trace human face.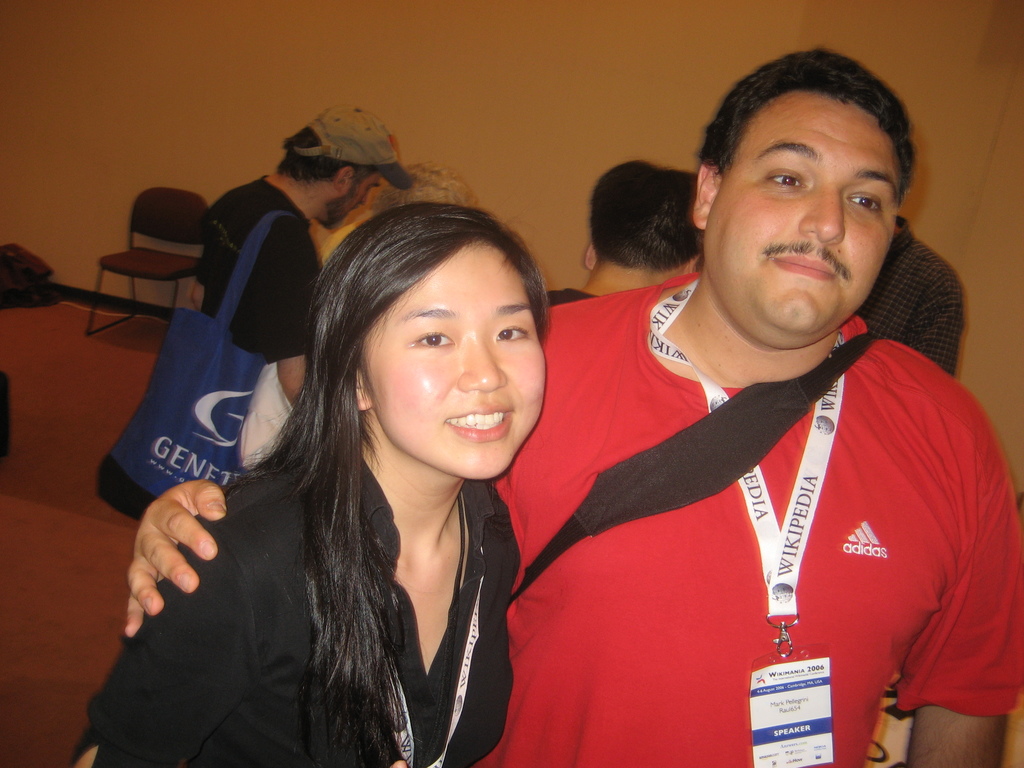
Traced to 326,175,381,221.
